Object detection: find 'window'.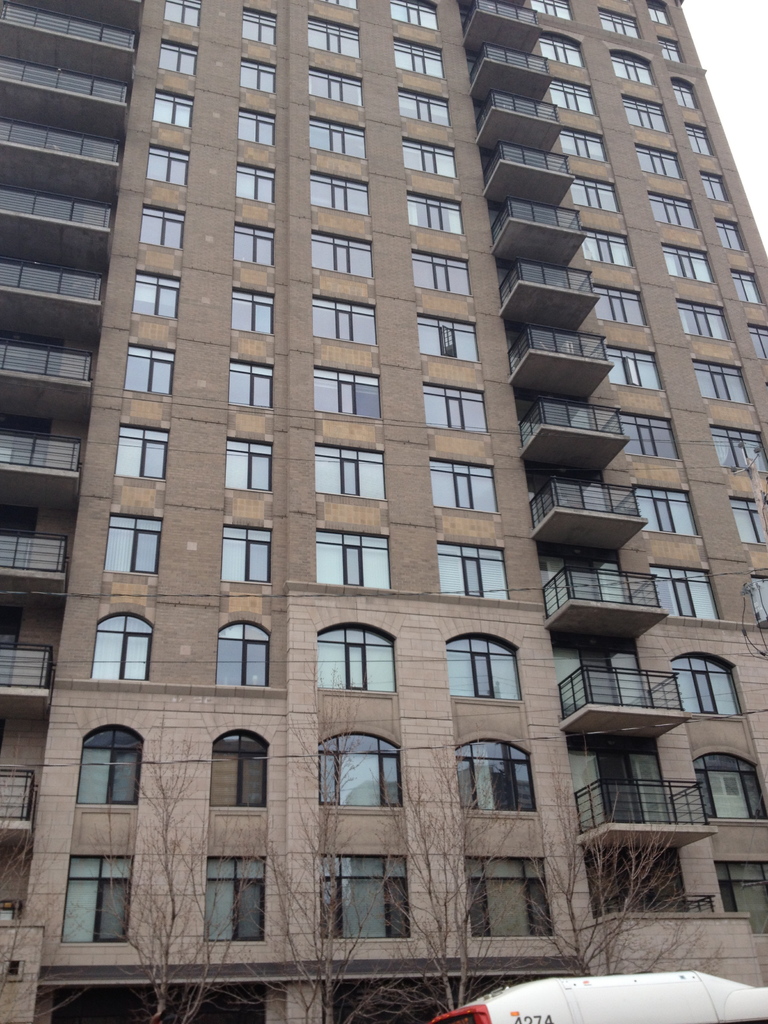
(126,345,173,392).
